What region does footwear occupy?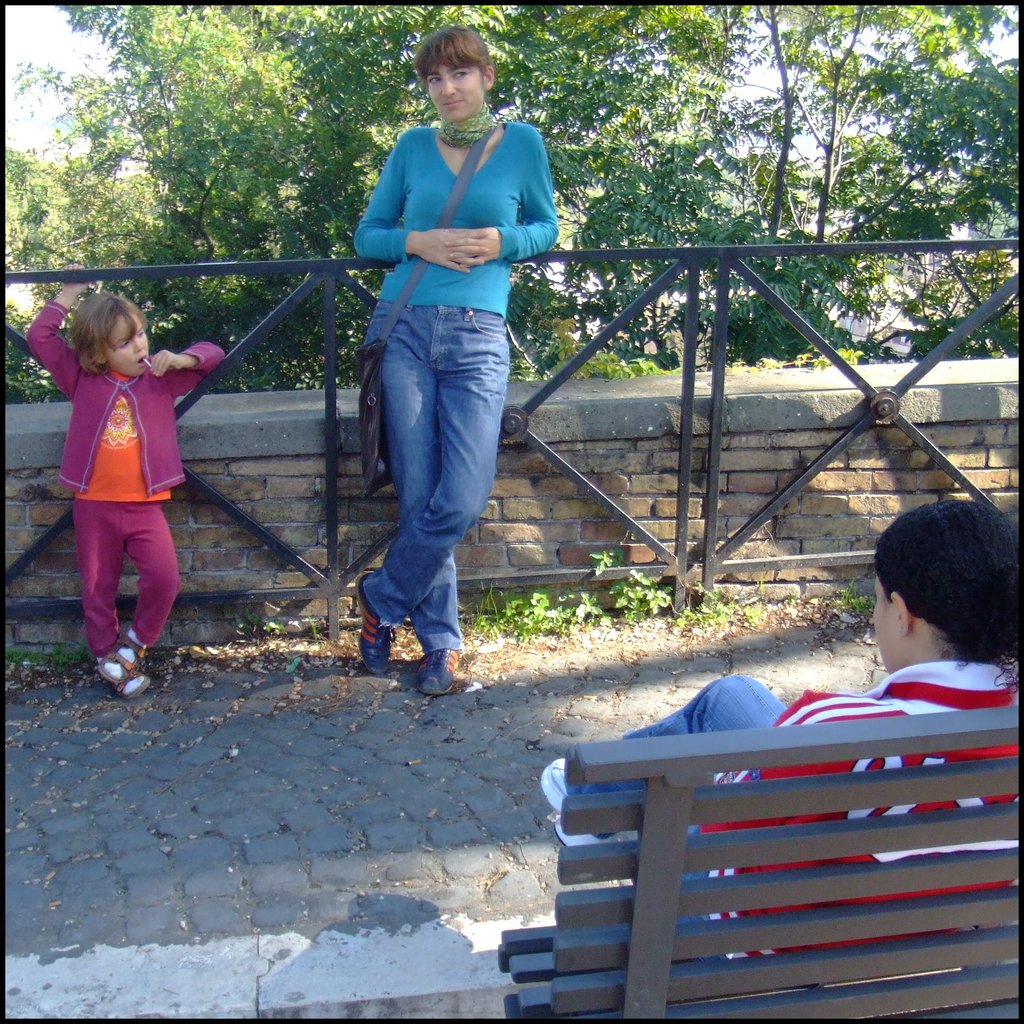
[348,577,397,673].
